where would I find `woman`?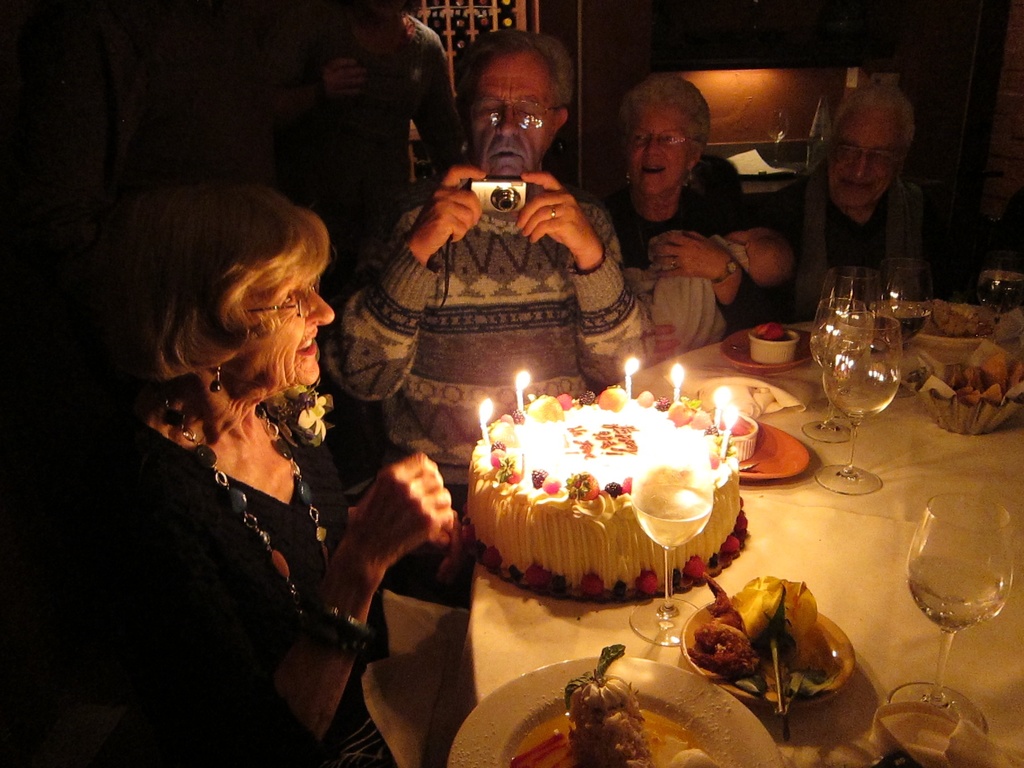
At 268,0,474,257.
